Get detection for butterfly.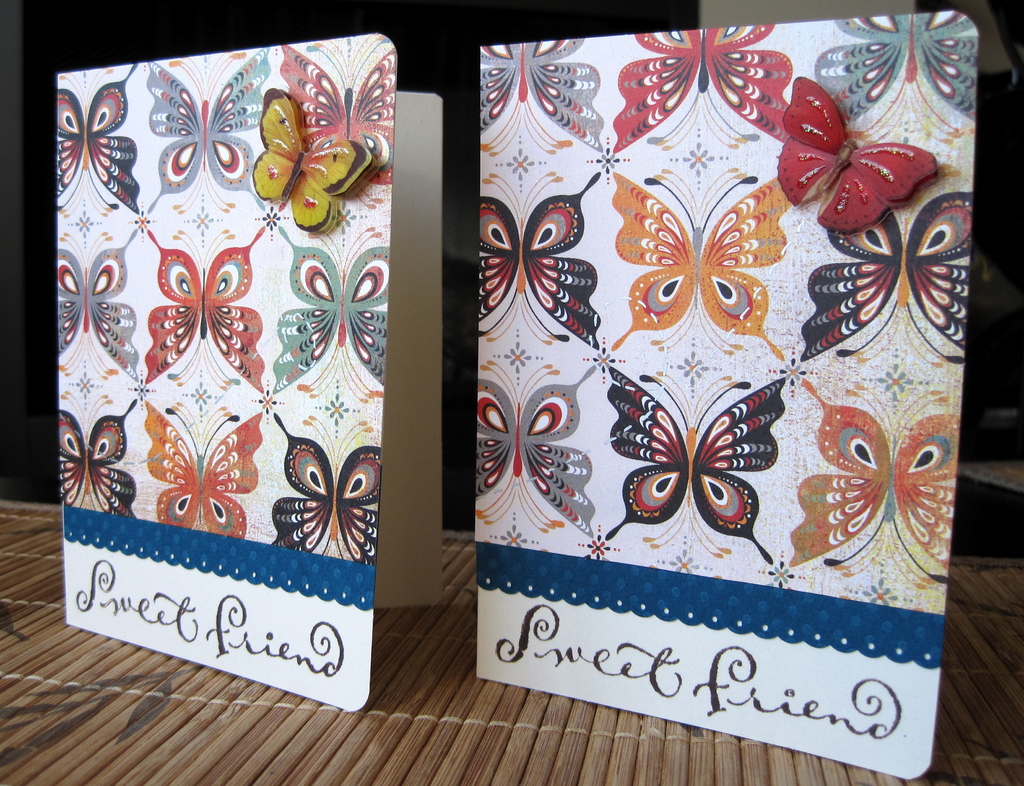
Detection: [x1=611, y1=35, x2=779, y2=152].
